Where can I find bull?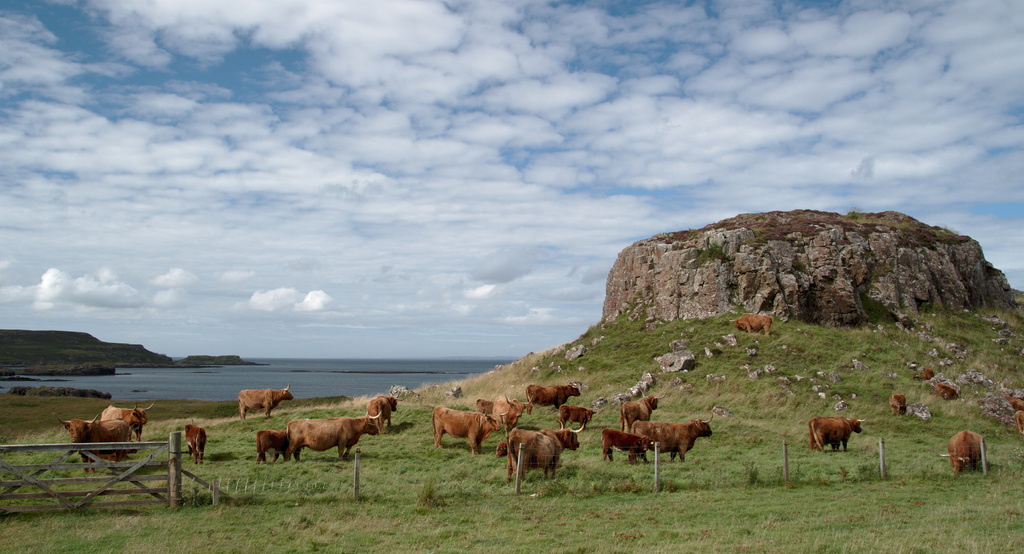
You can find it at box(286, 408, 381, 460).
